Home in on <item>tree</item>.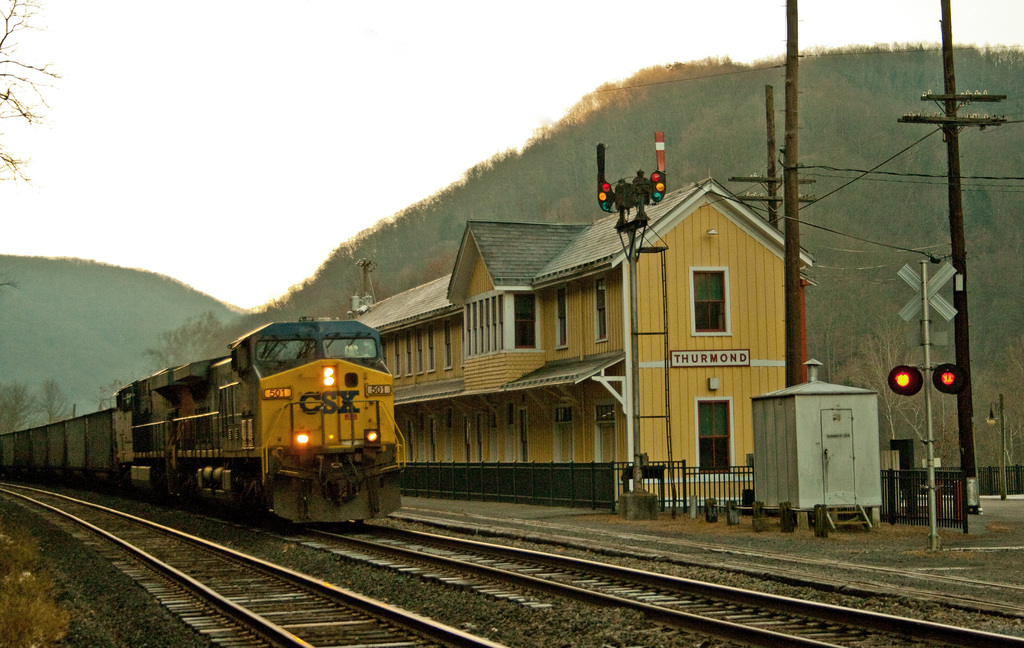
Homed in at Rect(838, 335, 900, 442).
